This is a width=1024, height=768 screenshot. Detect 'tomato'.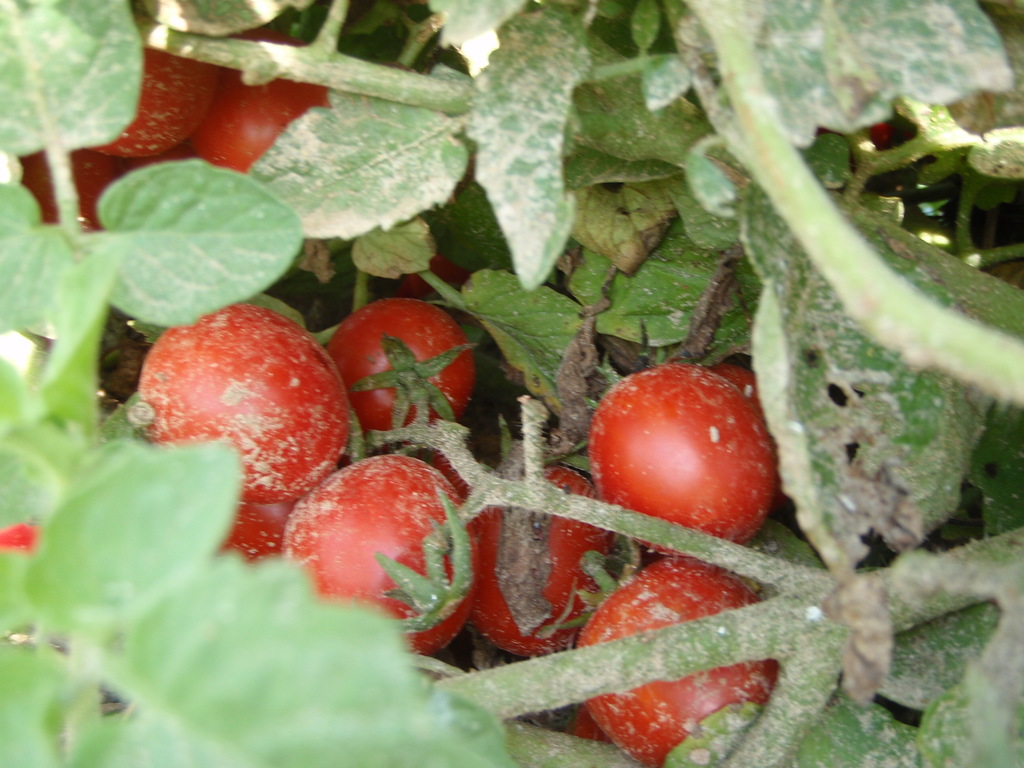
bbox=[589, 359, 783, 544].
